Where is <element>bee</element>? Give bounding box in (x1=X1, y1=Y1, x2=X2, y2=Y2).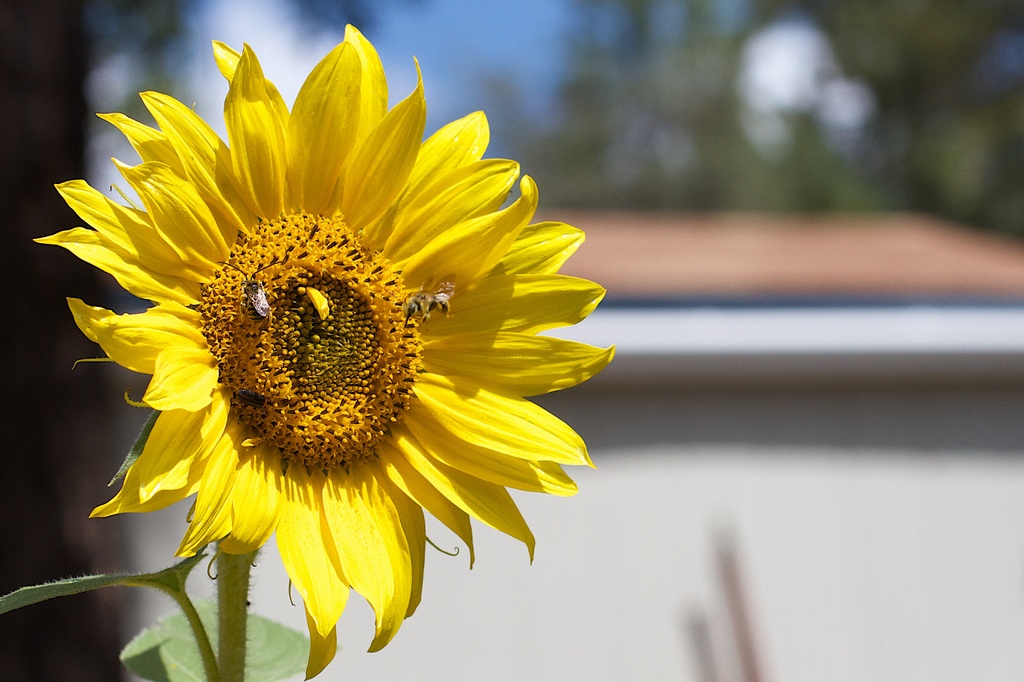
(x1=228, y1=389, x2=278, y2=421).
